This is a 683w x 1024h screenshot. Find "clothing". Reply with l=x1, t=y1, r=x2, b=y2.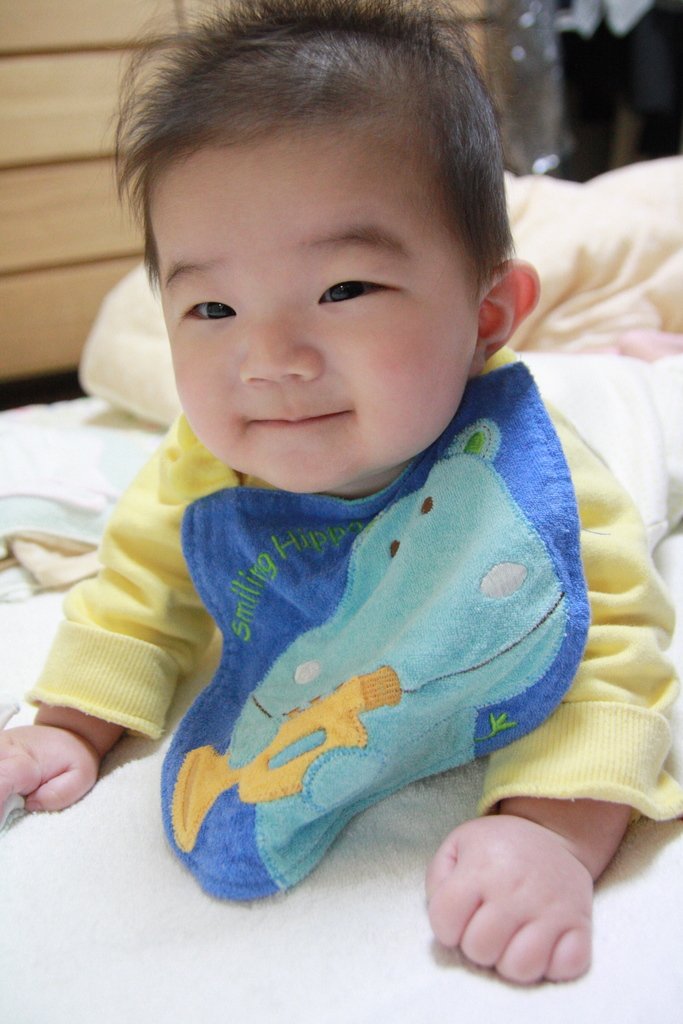
l=66, t=280, r=650, b=957.
